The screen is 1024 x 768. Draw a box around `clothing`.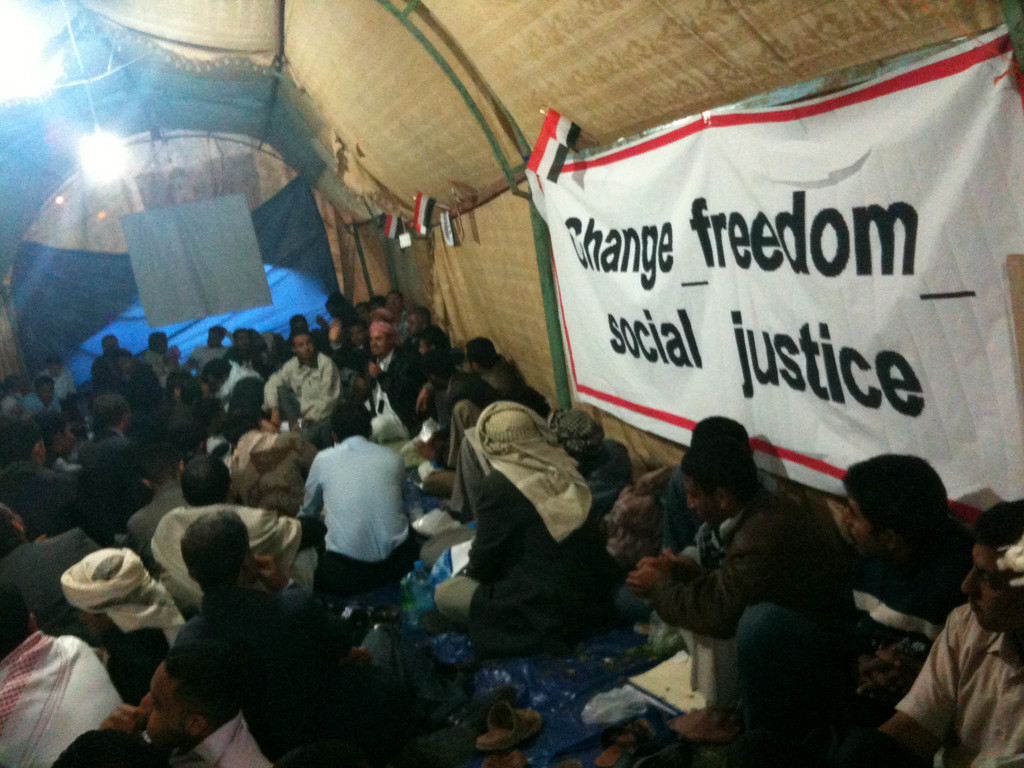
[left=851, top=522, right=980, bottom=735].
